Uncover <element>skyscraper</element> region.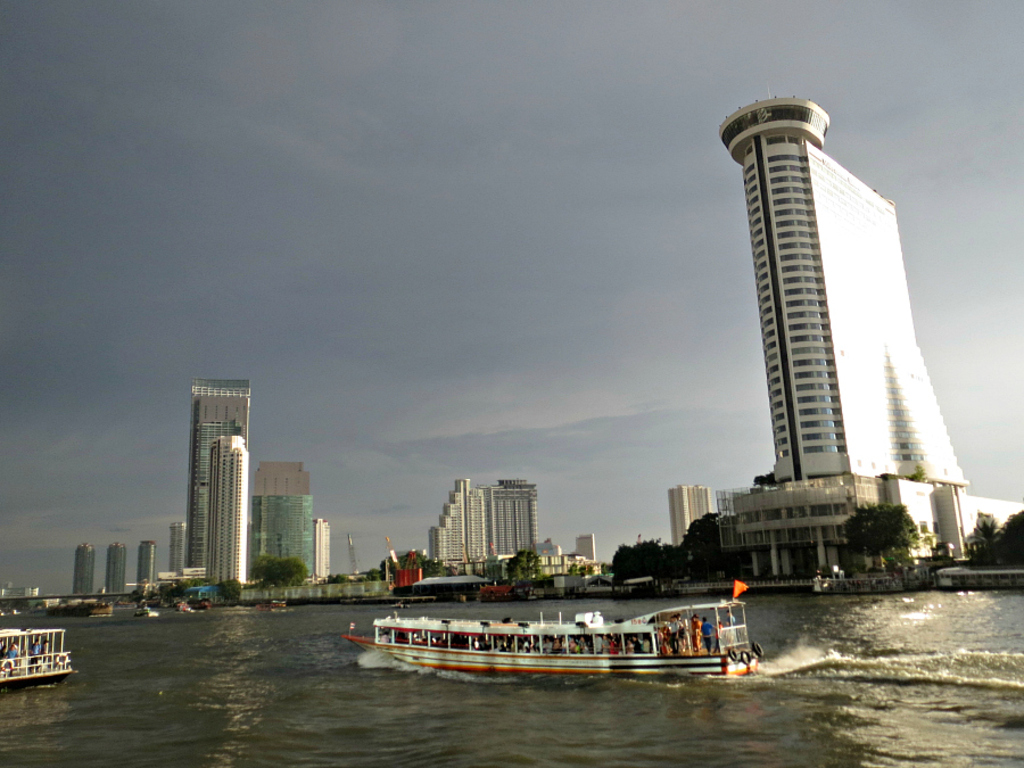
Uncovered: crop(709, 94, 972, 571).
